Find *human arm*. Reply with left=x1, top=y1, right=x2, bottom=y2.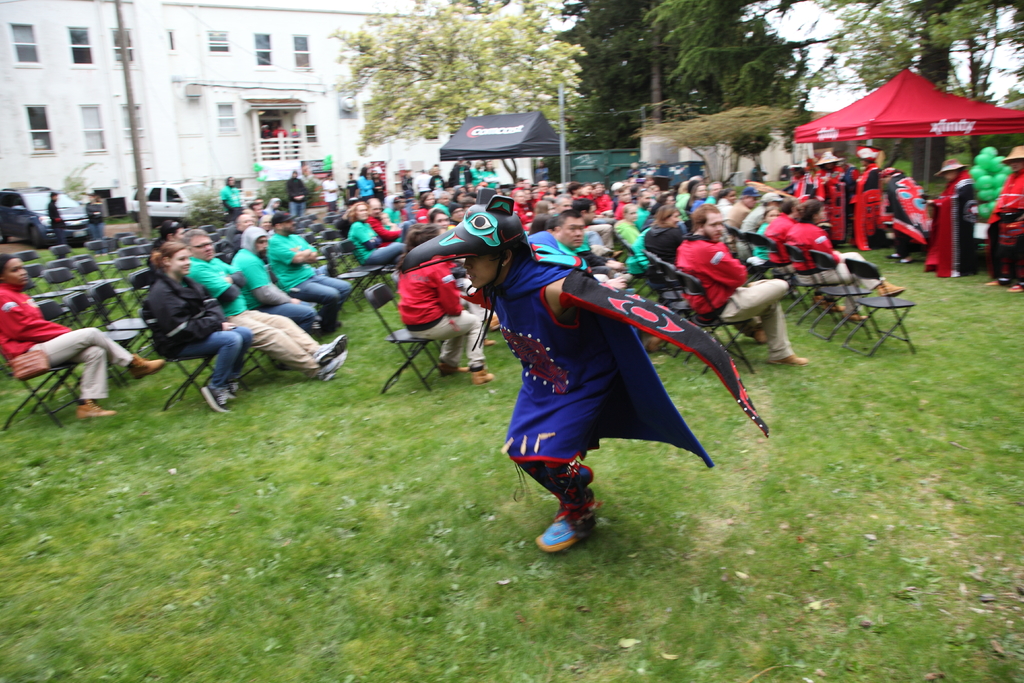
left=706, top=243, right=746, bottom=287.
